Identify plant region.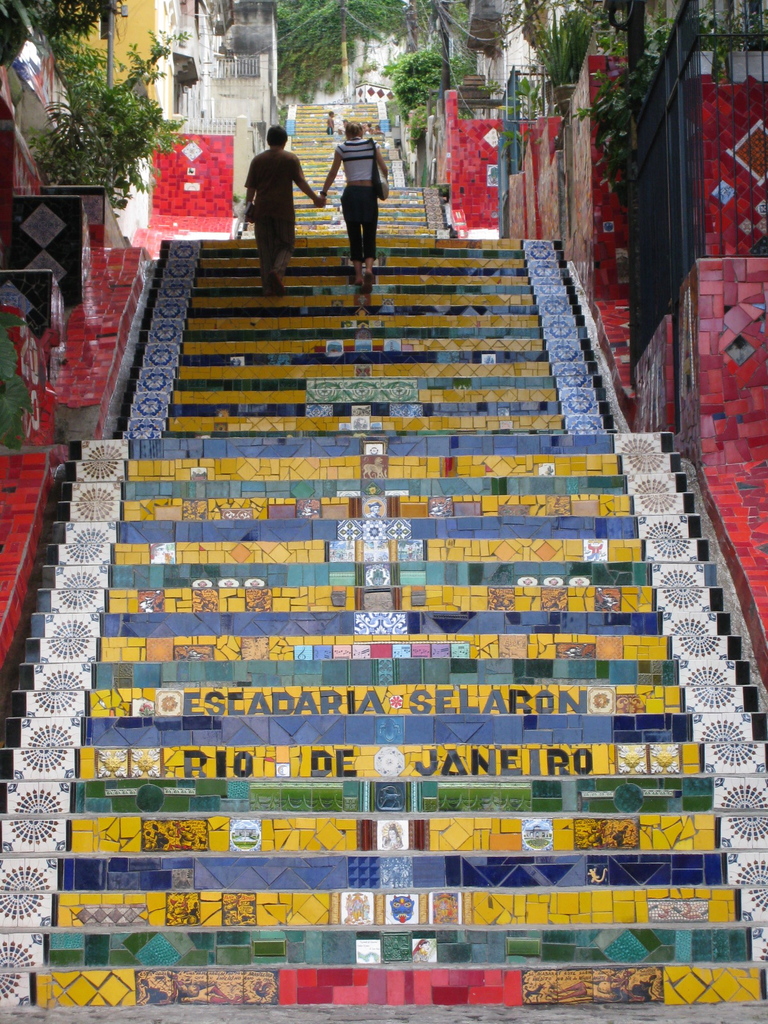
Region: rect(528, 0, 593, 115).
